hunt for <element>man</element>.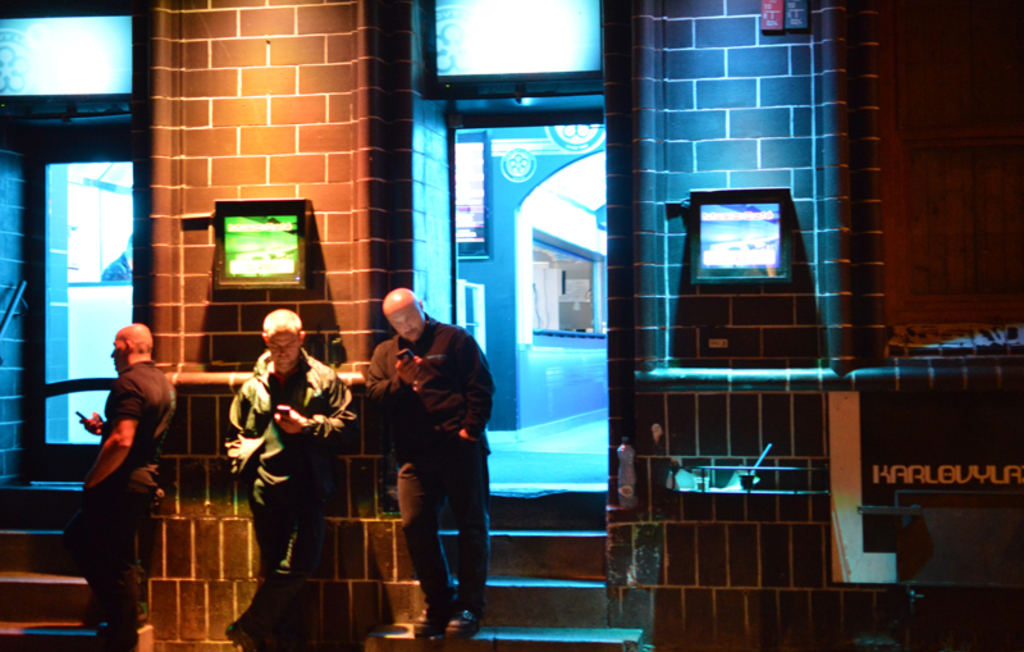
Hunted down at region(225, 310, 356, 651).
